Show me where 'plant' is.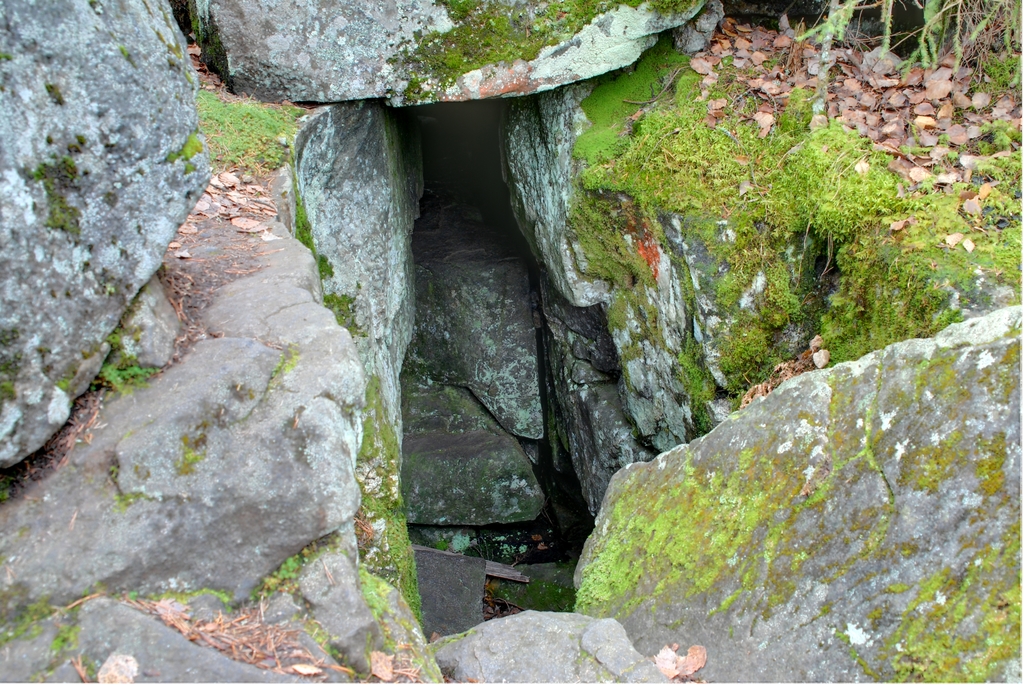
'plant' is at <region>116, 42, 132, 63</region>.
